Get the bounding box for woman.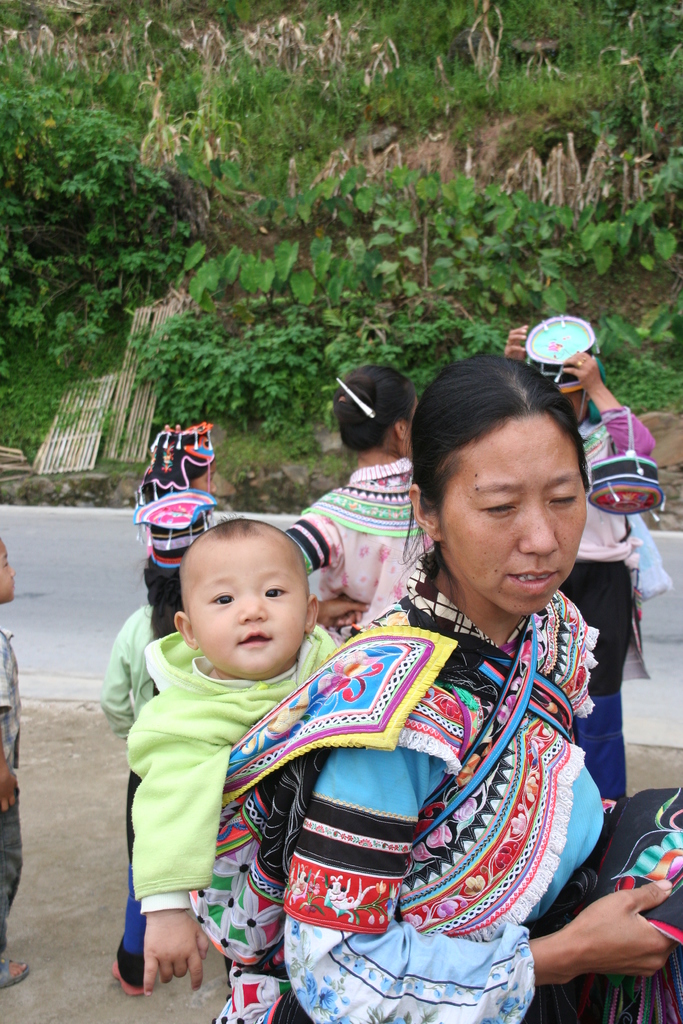
crop(274, 361, 442, 648).
